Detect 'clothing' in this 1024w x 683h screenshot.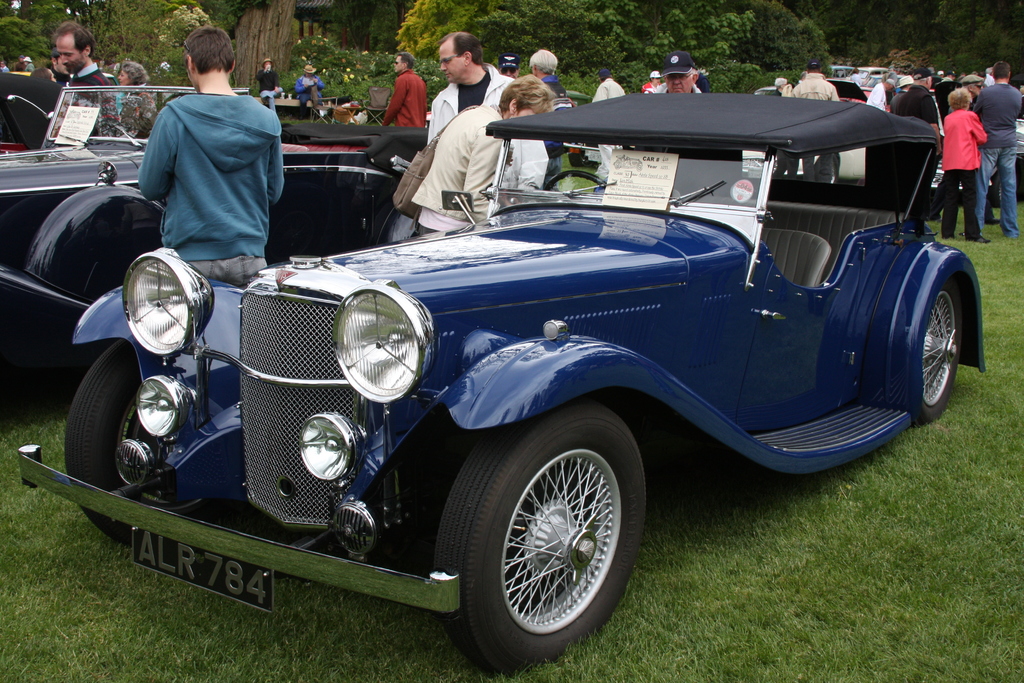
Detection: bbox=[538, 73, 567, 99].
